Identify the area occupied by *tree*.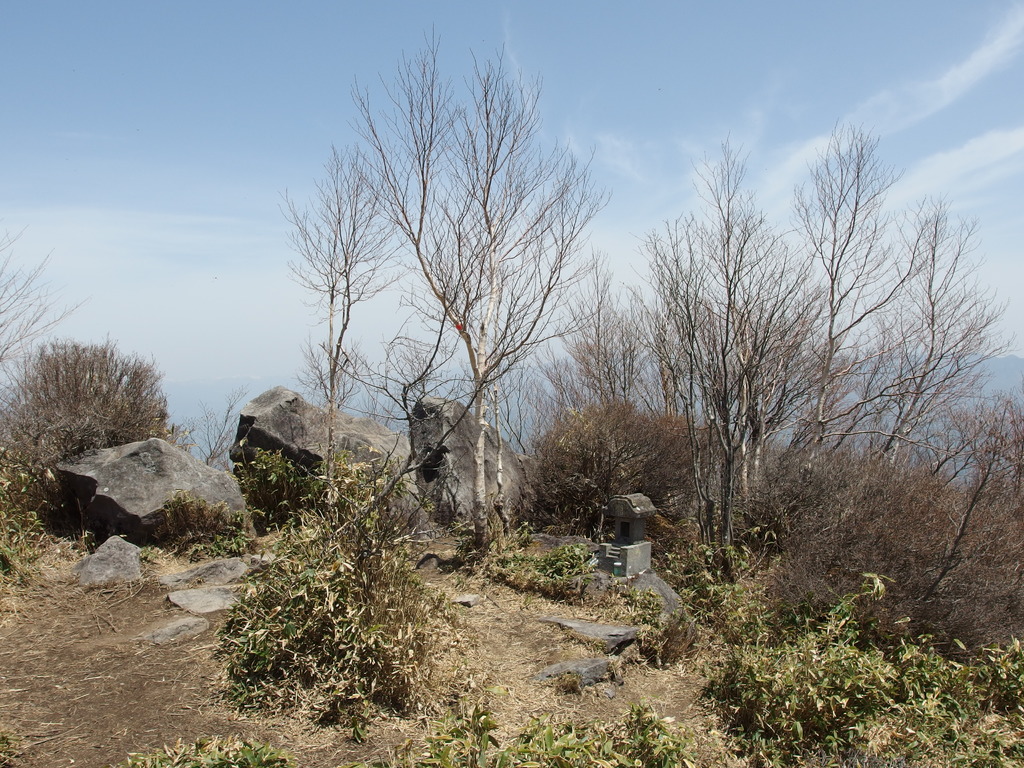
Area: [left=862, top=384, right=1023, bottom=630].
